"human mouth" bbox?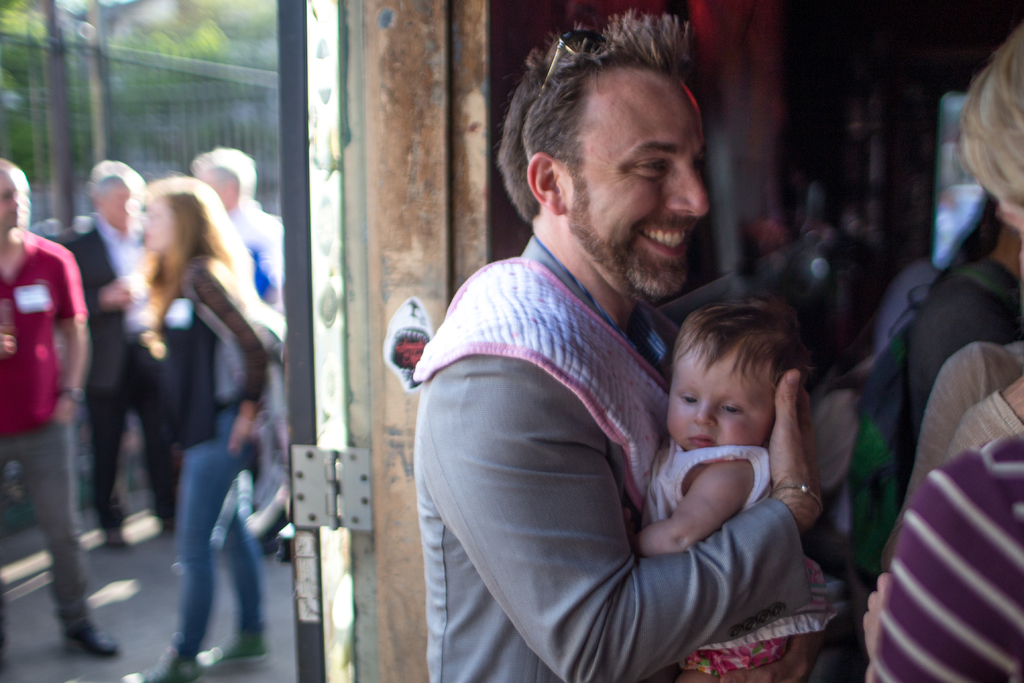
{"x1": 685, "y1": 432, "x2": 714, "y2": 452}
